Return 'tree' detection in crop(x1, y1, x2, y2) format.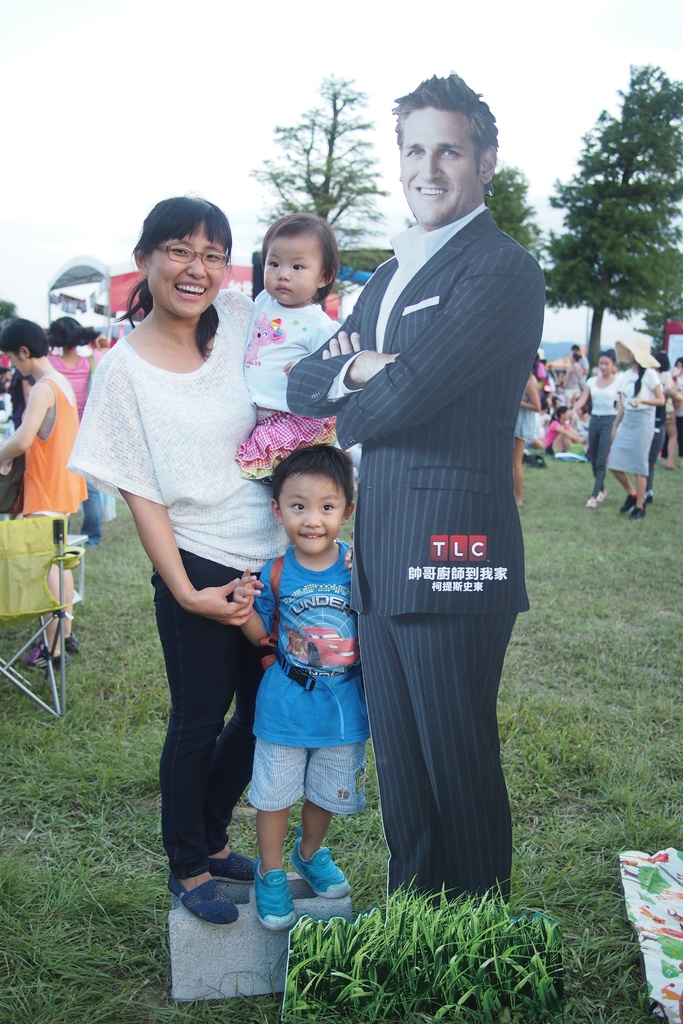
crop(253, 75, 390, 302).
